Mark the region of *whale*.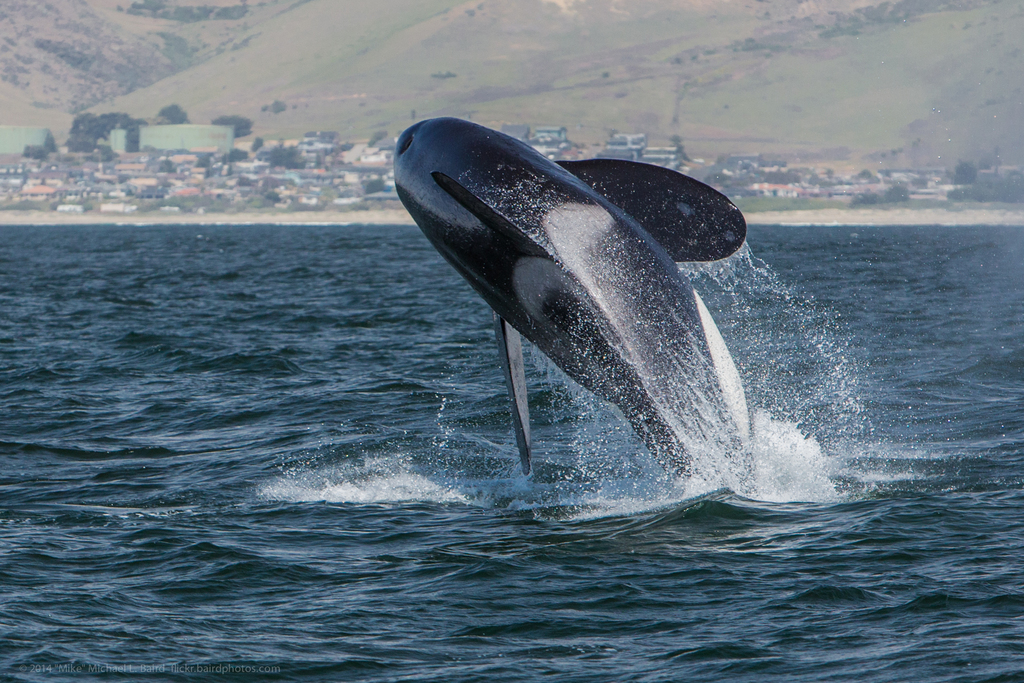
Region: (left=394, top=115, right=749, bottom=511).
